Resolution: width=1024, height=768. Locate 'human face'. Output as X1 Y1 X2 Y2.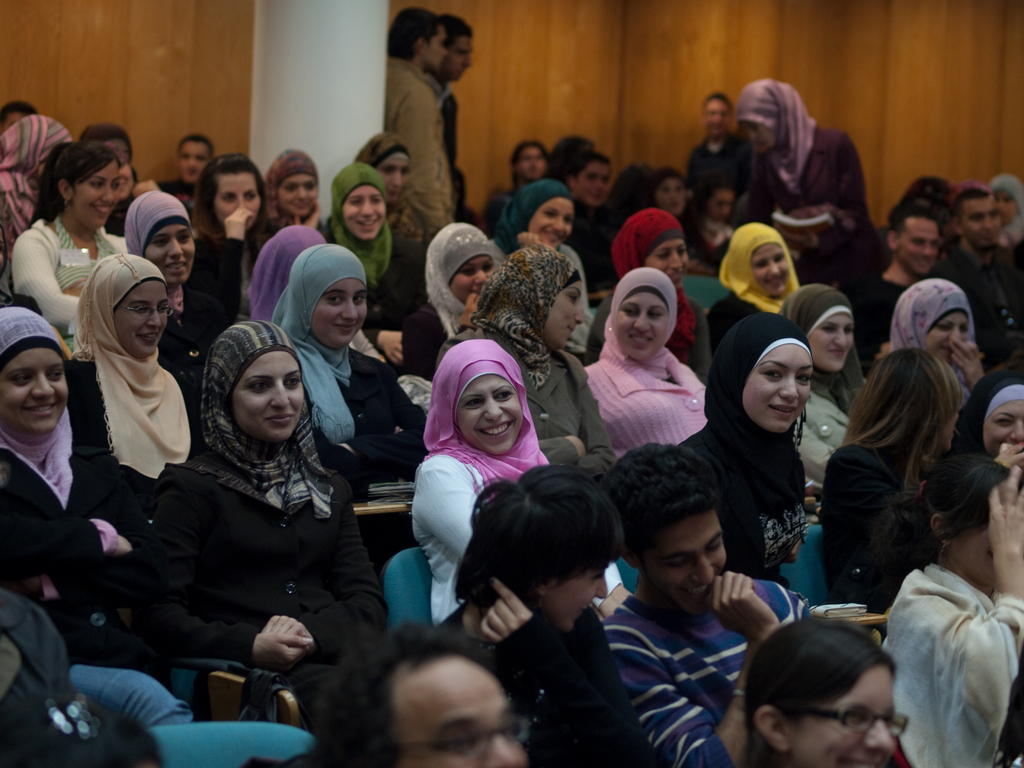
529 197 570 246.
